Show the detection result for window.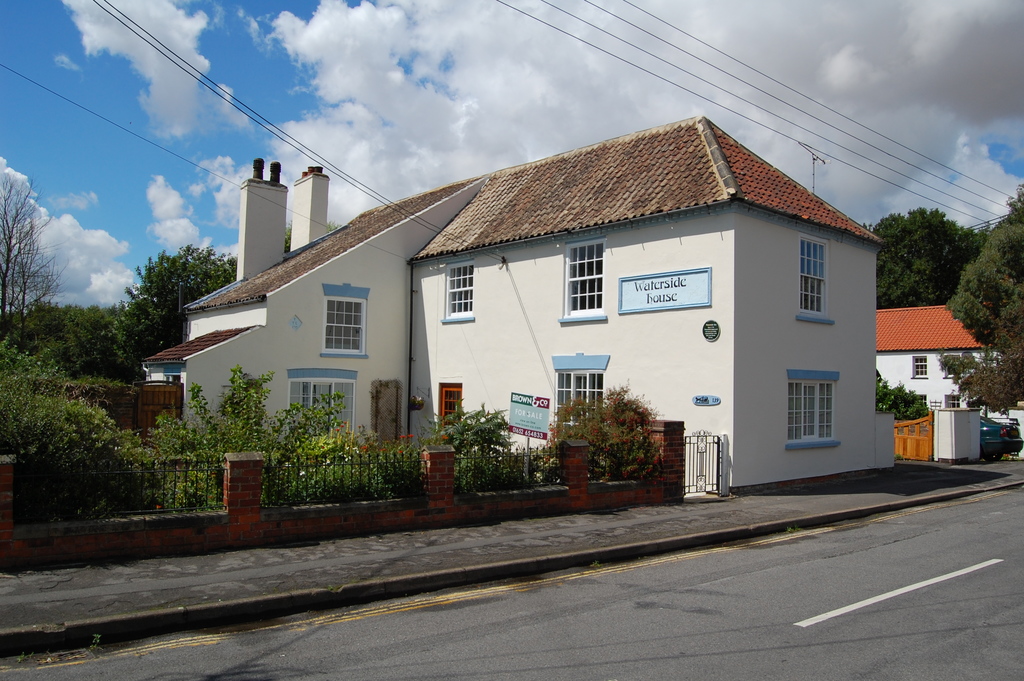
{"left": 551, "top": 353, "right": 610, "bottom": 433}.
